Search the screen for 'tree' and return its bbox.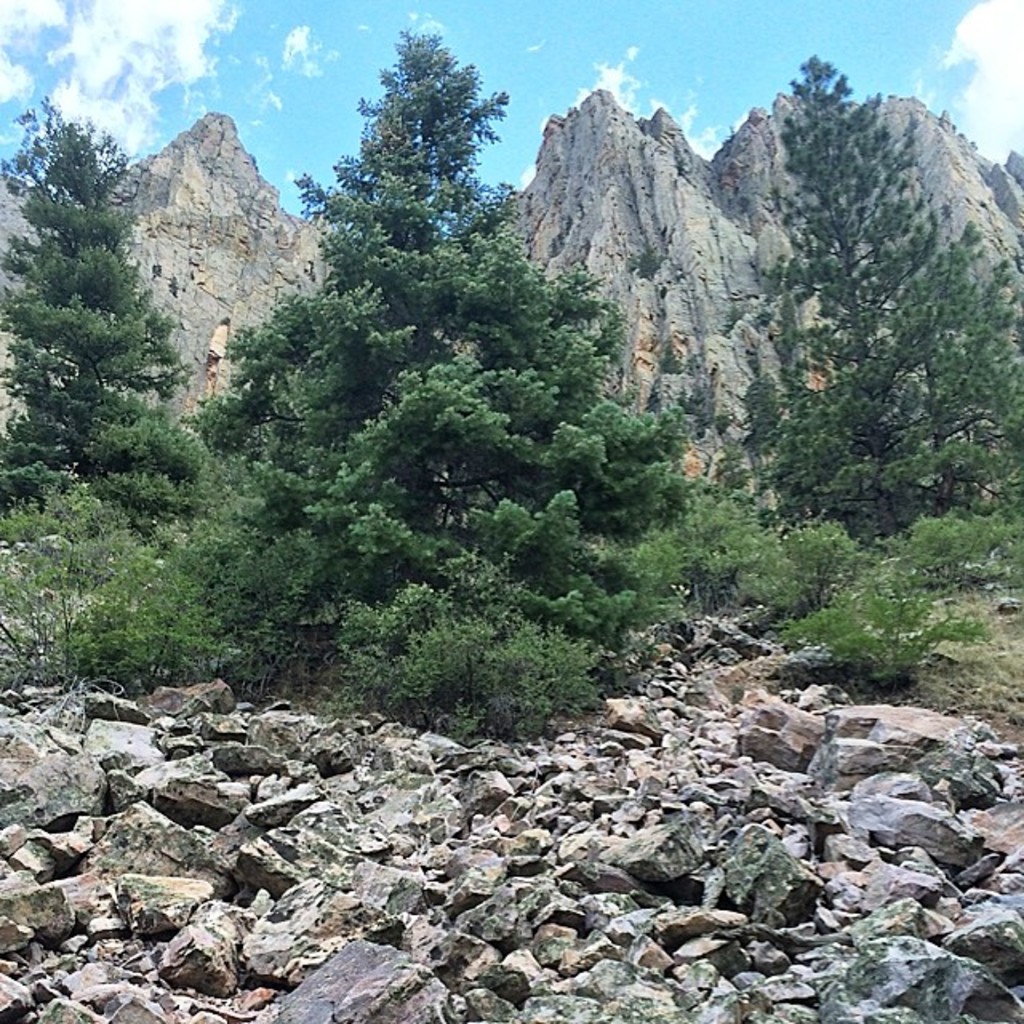
Found: pyautogui.locateOnScreen(0, 501, 163, 690).
